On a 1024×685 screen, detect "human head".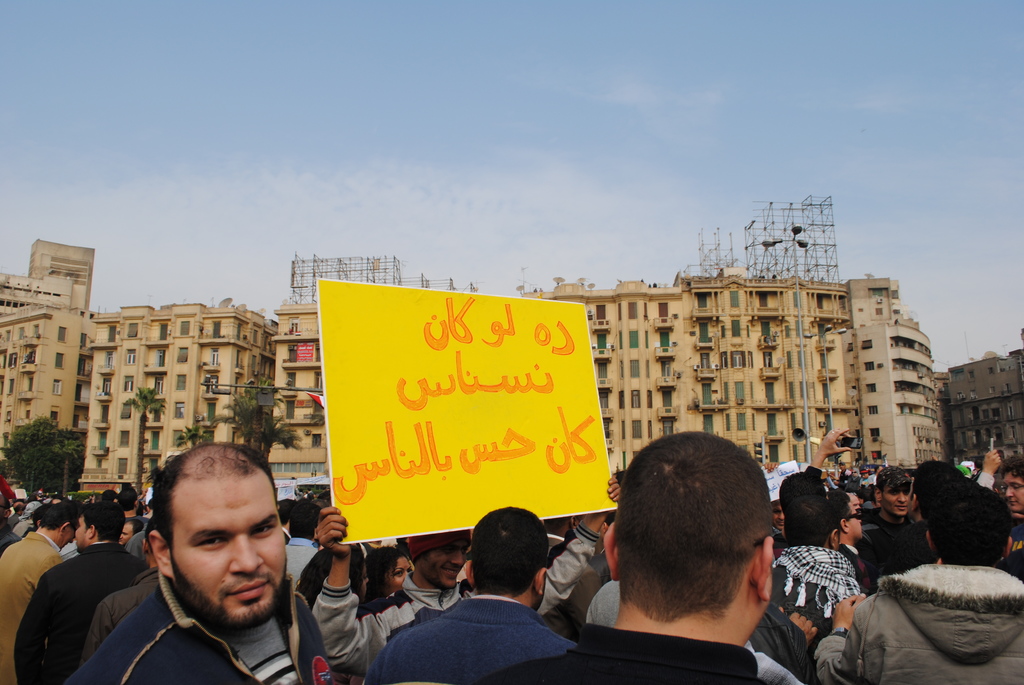
<region>472, 507, 548, 615</region>.
